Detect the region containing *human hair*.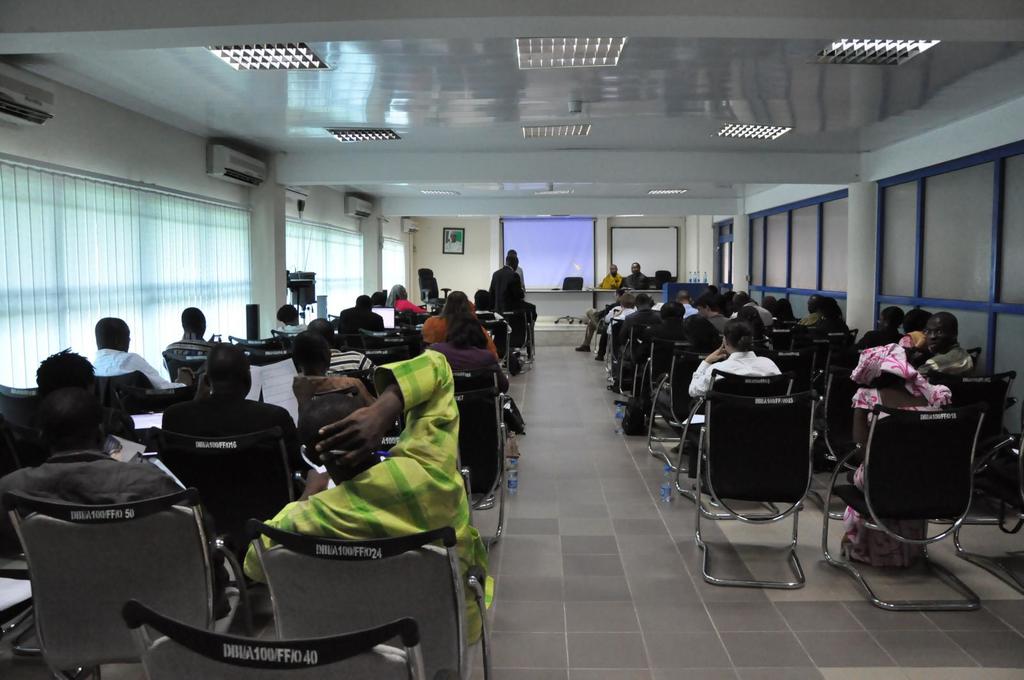
BBox(684, 313, 724, 349).
